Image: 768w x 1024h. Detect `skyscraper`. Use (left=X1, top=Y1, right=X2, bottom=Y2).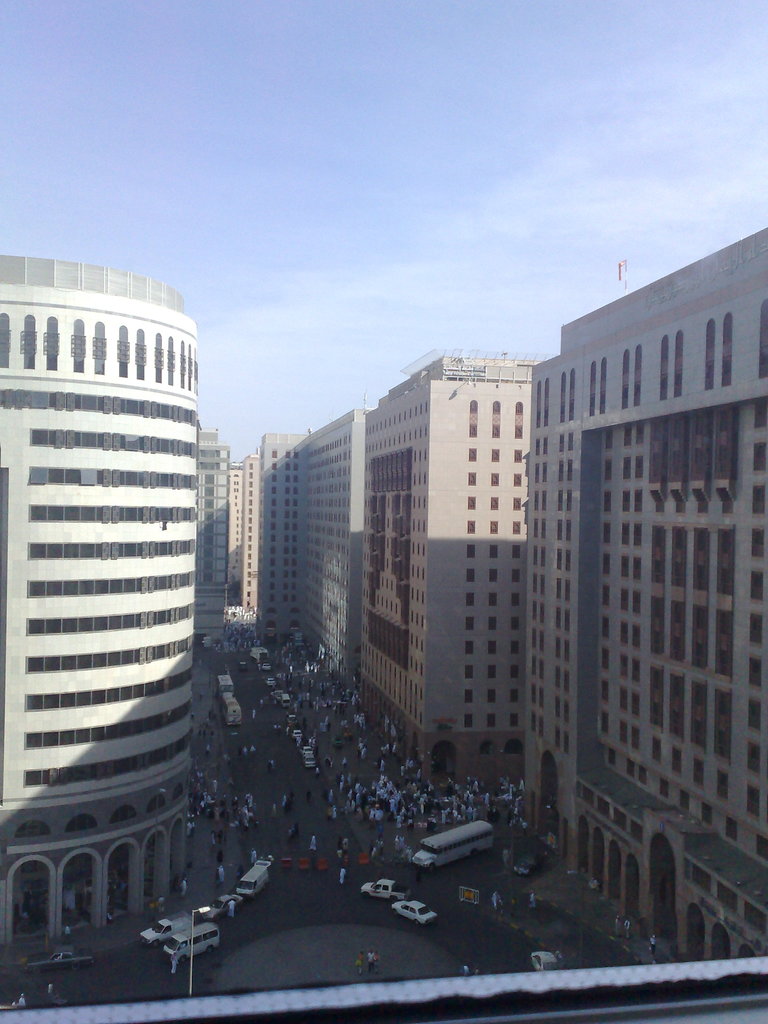
(left=227, top=454, right=285, bottom=645).
